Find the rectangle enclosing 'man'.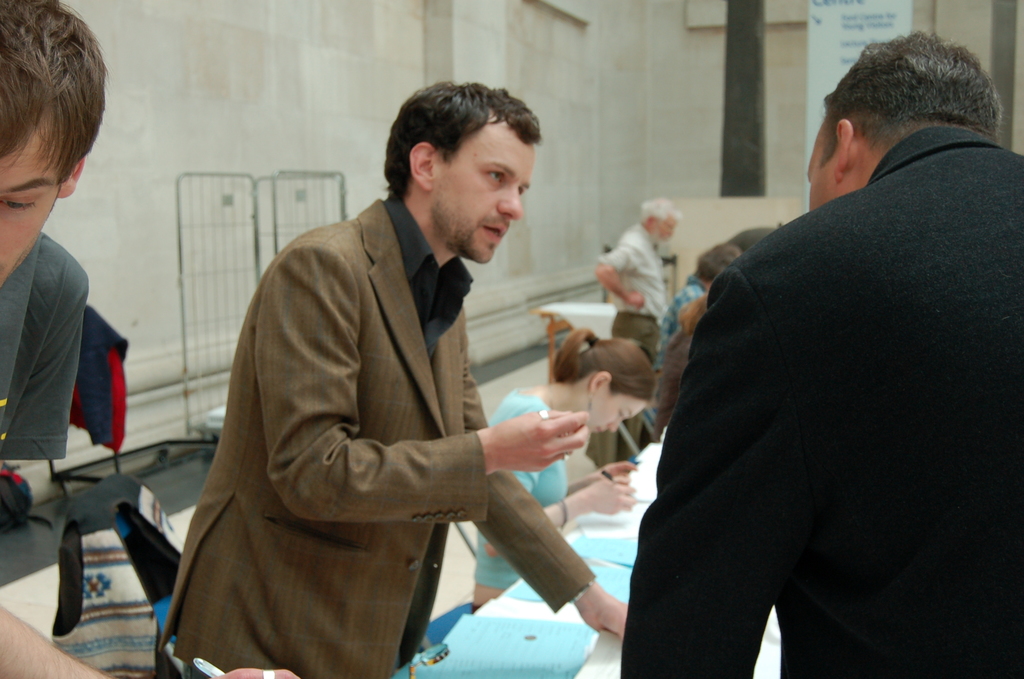
region(0, 0, 292, 678).
